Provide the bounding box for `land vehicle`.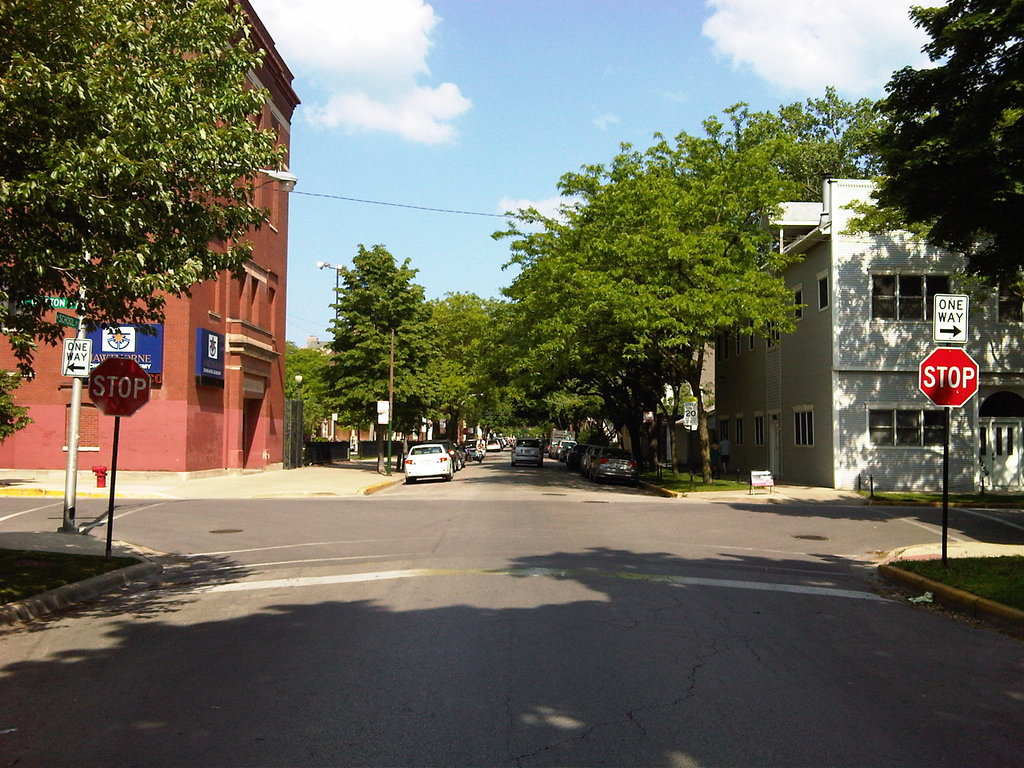
left=513, top=436, right=544, bottom=467.
